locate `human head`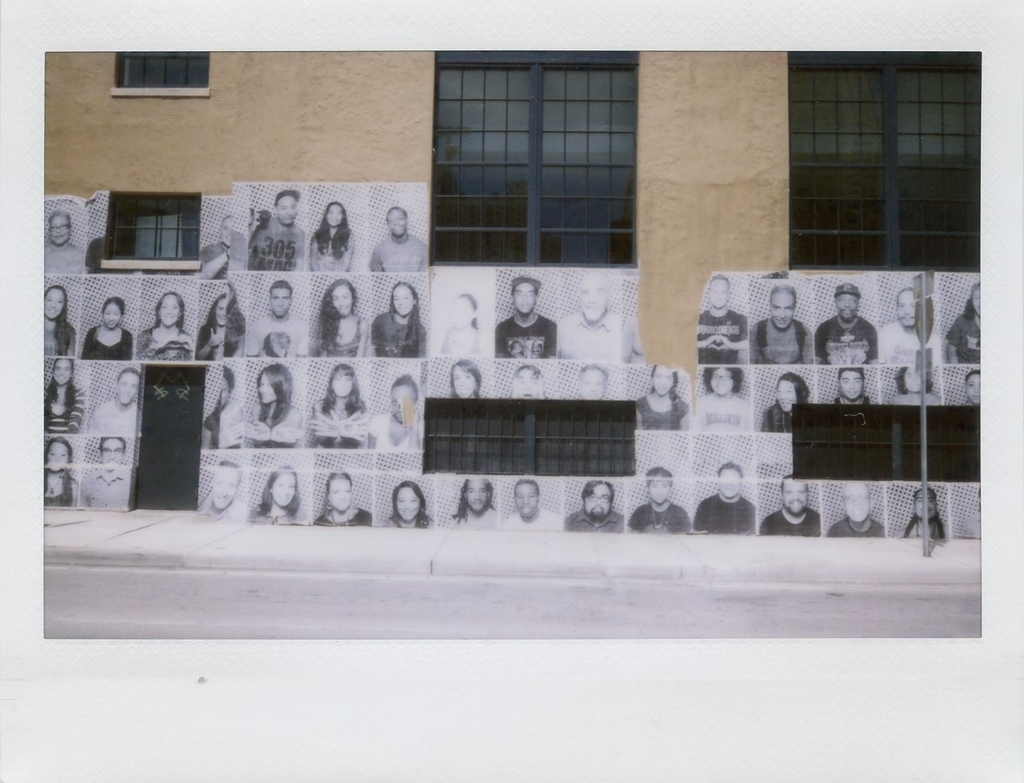
700:365:745:393
